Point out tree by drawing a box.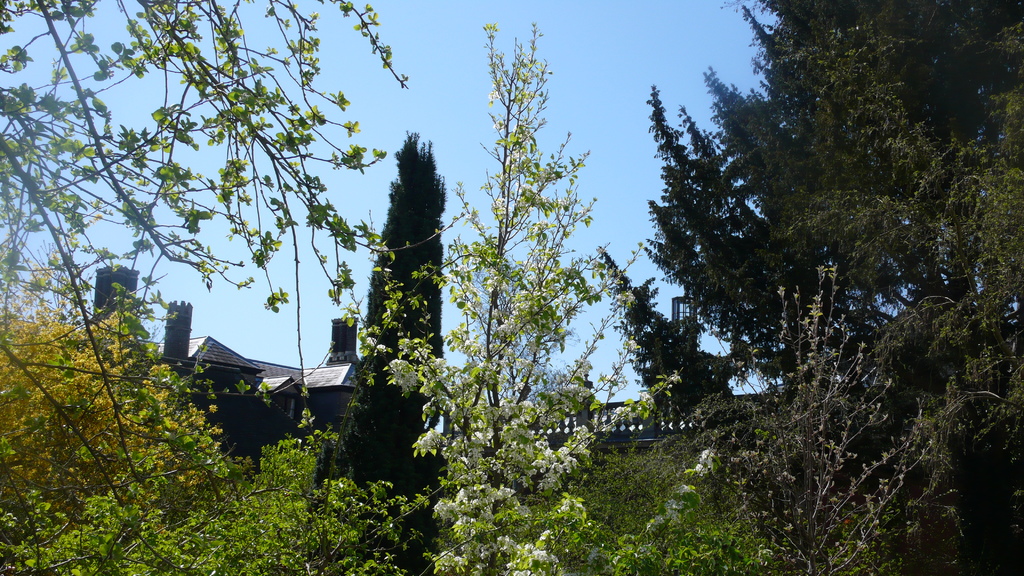
bbox=(0, 288, 174, 572).
